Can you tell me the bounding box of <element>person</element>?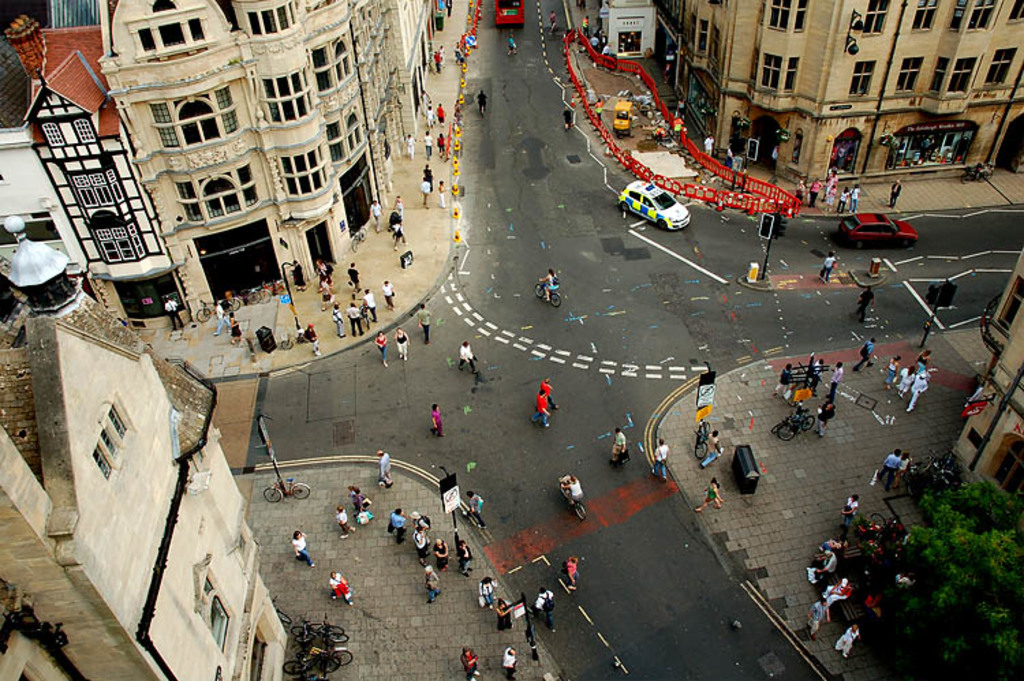
rect(853, 282, 878, 325).
